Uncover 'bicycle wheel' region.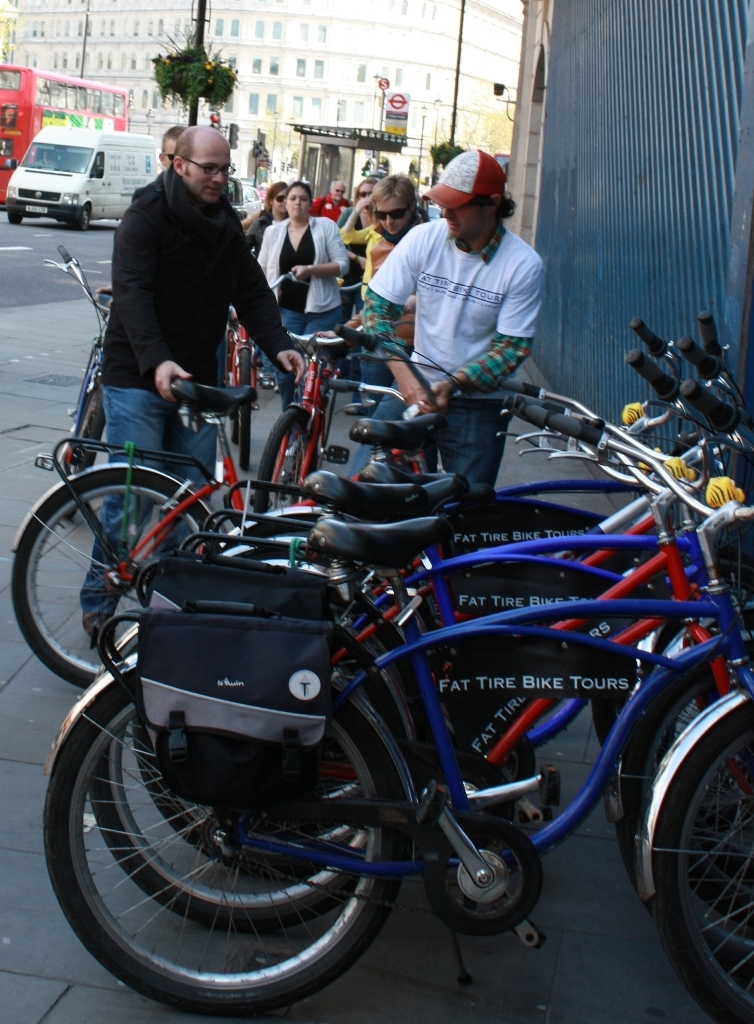
Uncovered: {"x1": 224, "y1": 323, "x2": 247, "y2": 440}.
